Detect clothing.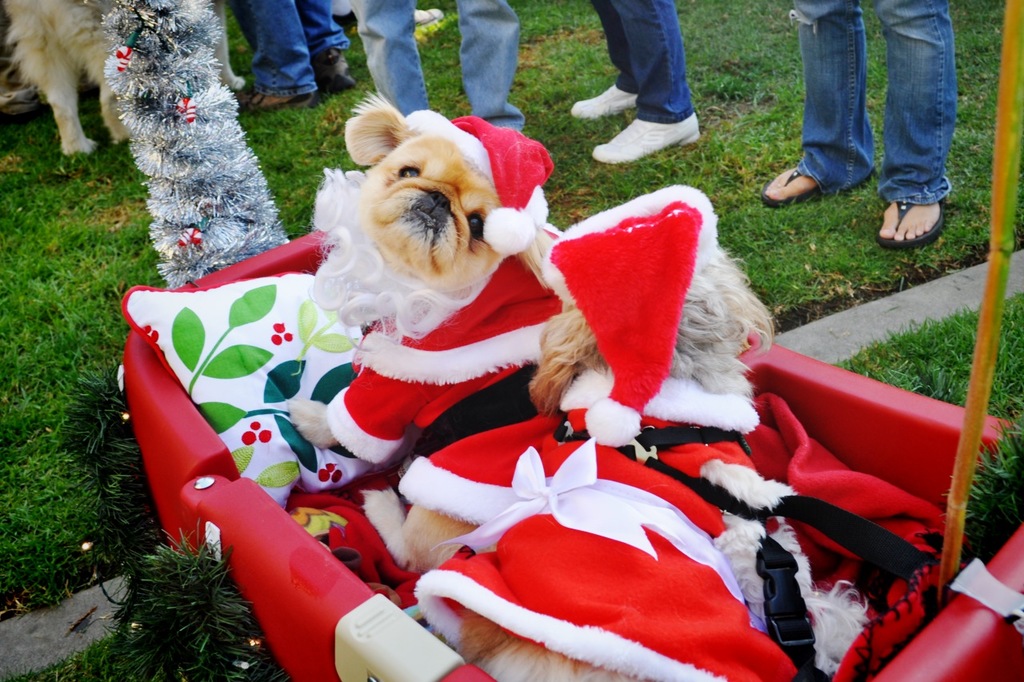
Detected at bbox=[802, 1, 946, 193].
